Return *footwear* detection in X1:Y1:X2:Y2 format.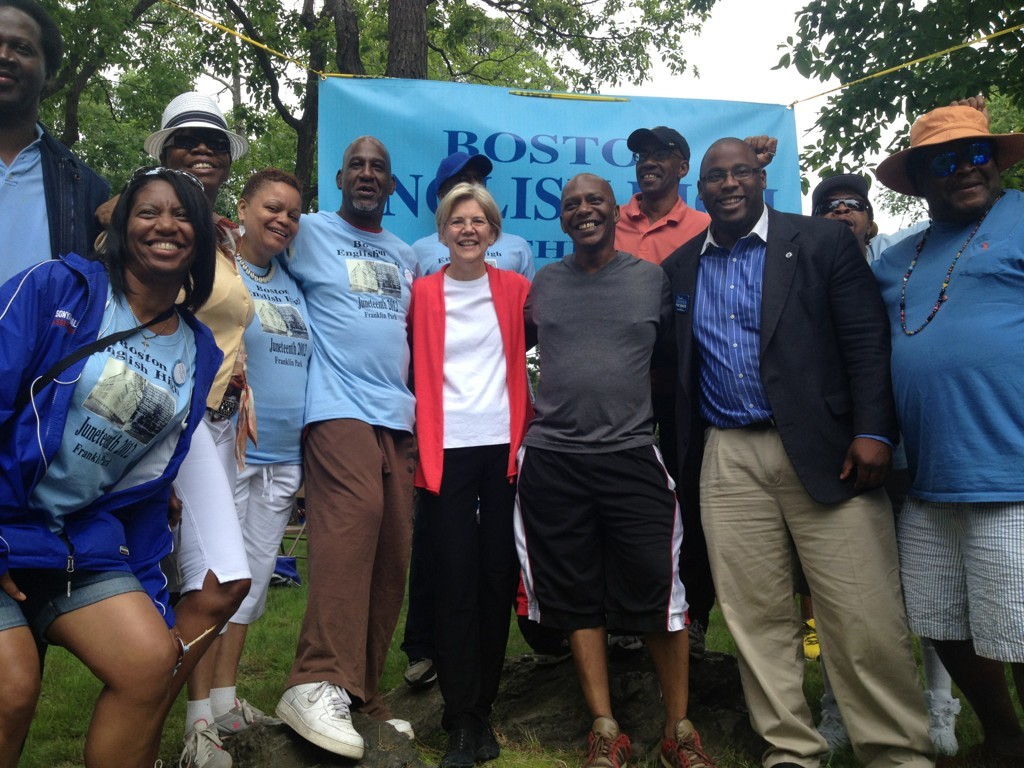
478:717:508:761.
